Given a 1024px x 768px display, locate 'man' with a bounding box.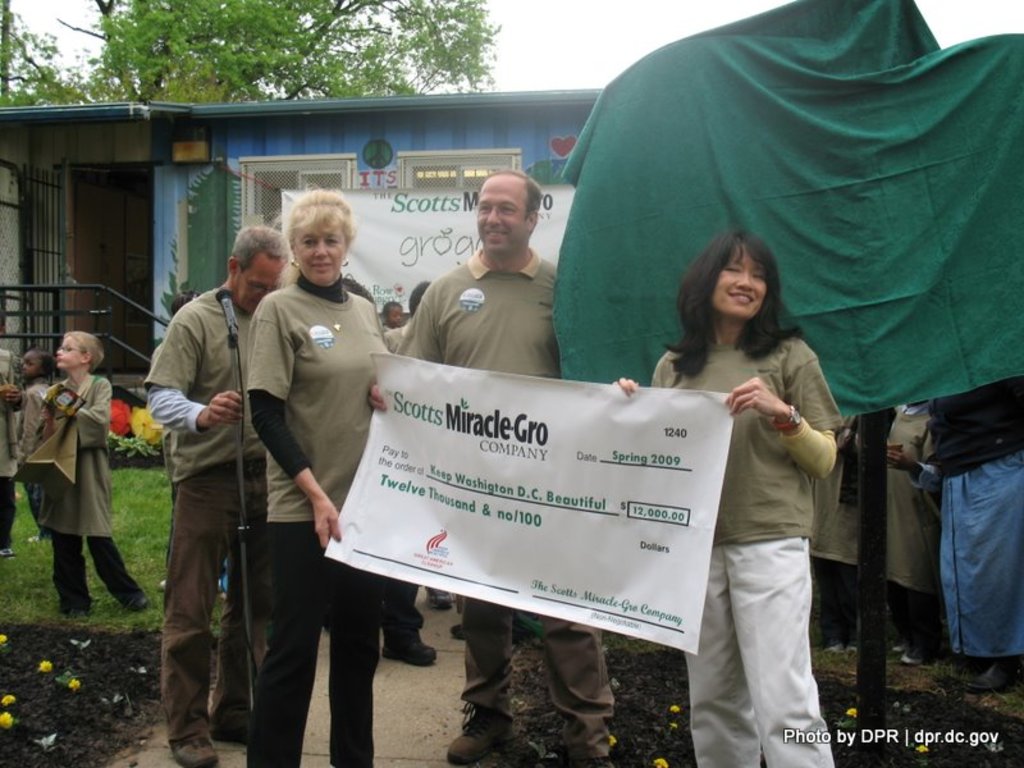
Located: 364/160/607/767.
